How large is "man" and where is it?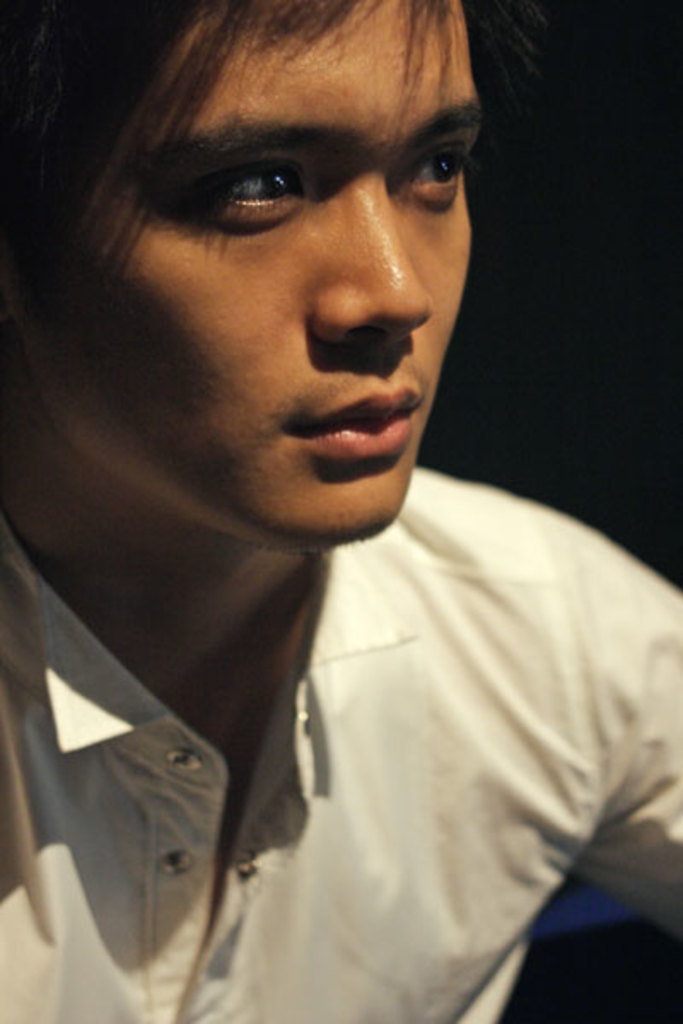
Bounding box: 0 0 652 1000.
